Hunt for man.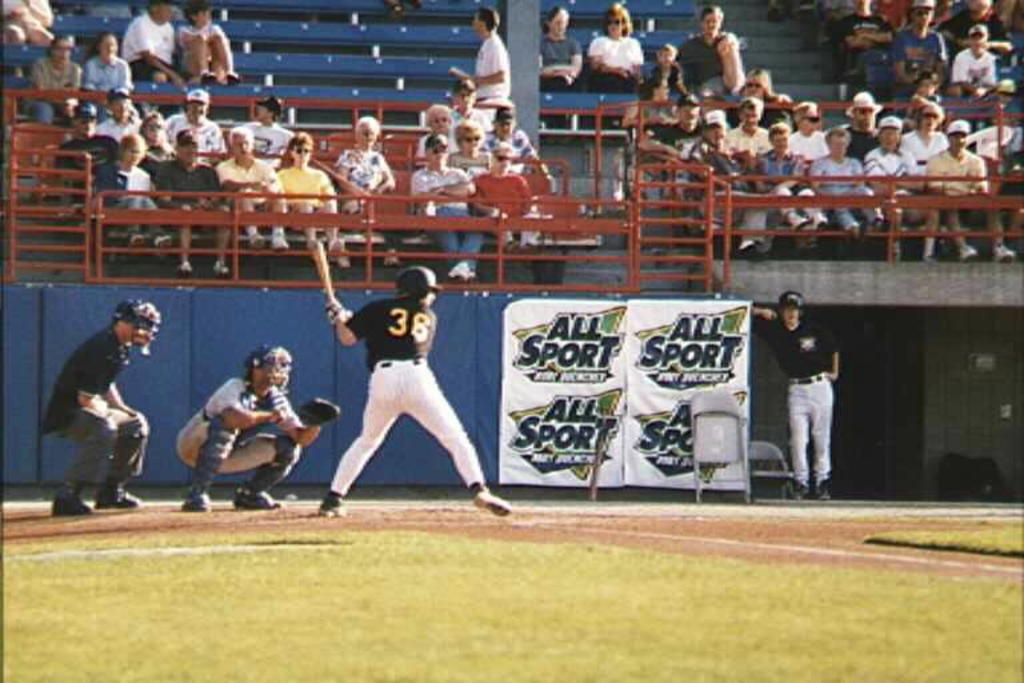
Hunted down at (left=39, top=299, right=165, bottom=520).
